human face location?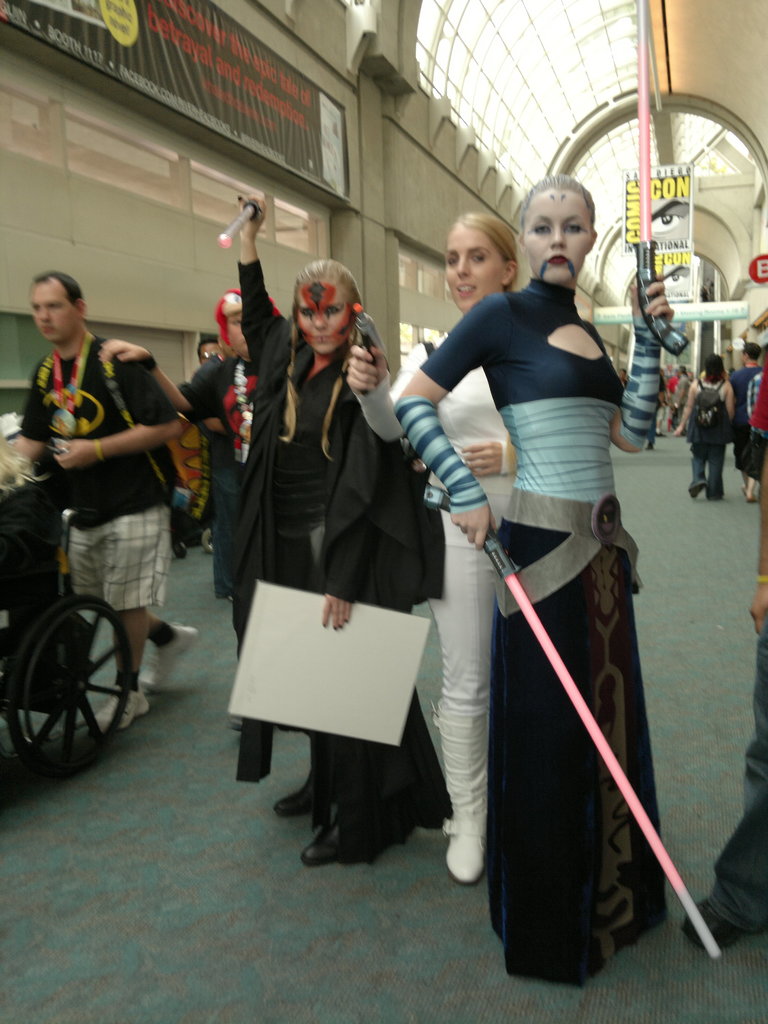
[x1=524, y1=188, x2=591, y2=282]
